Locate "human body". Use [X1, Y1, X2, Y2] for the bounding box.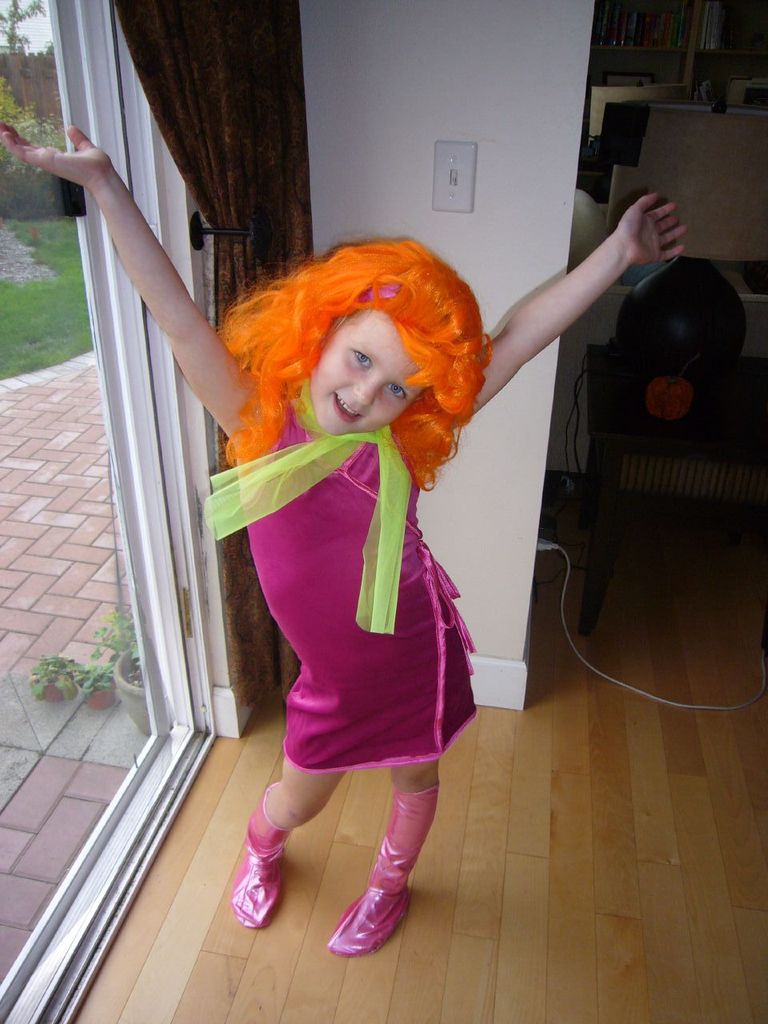
[0, 118, 685, 958].
